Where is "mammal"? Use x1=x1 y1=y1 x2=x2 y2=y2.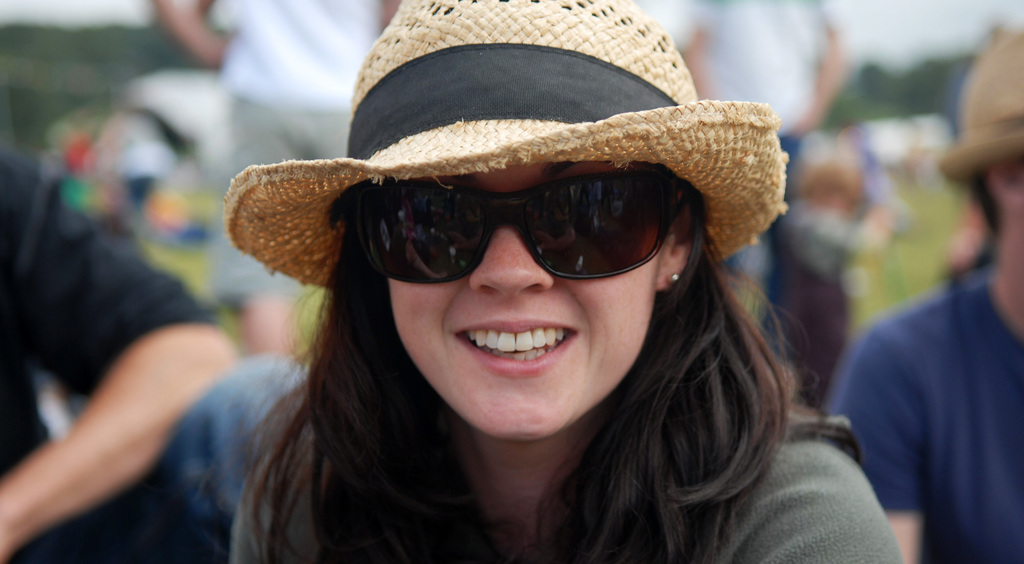
x1=81 y1=65 x2=826 y2=519.
